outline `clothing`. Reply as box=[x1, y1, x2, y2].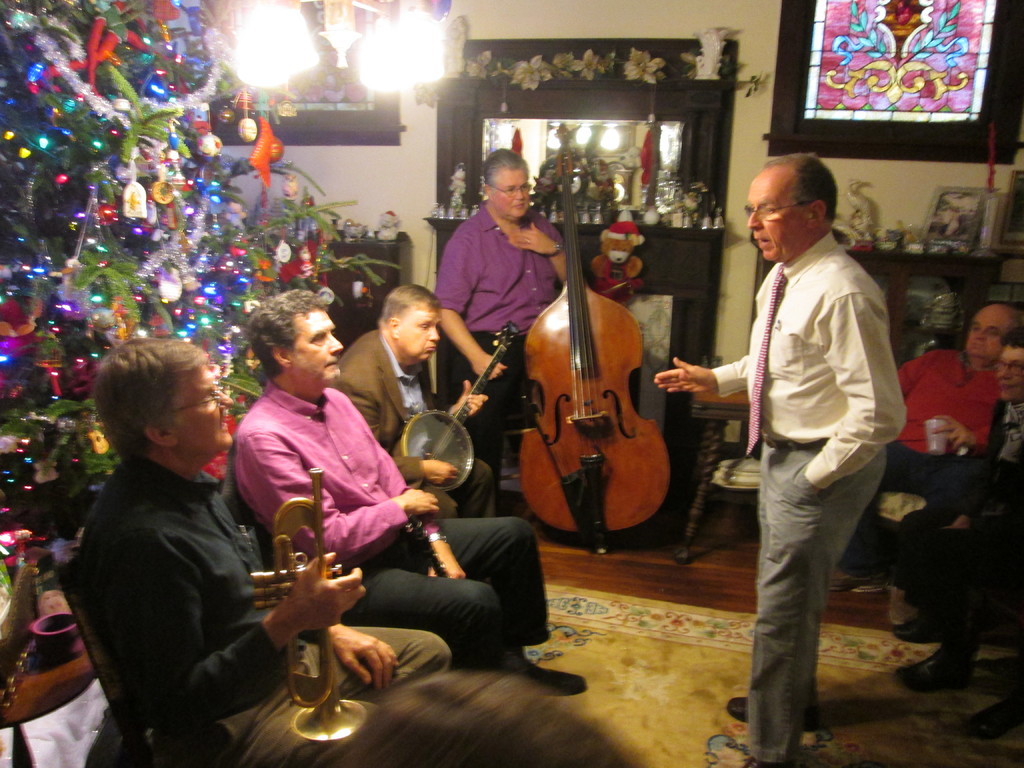
box=[708, 232, 905, 767].
